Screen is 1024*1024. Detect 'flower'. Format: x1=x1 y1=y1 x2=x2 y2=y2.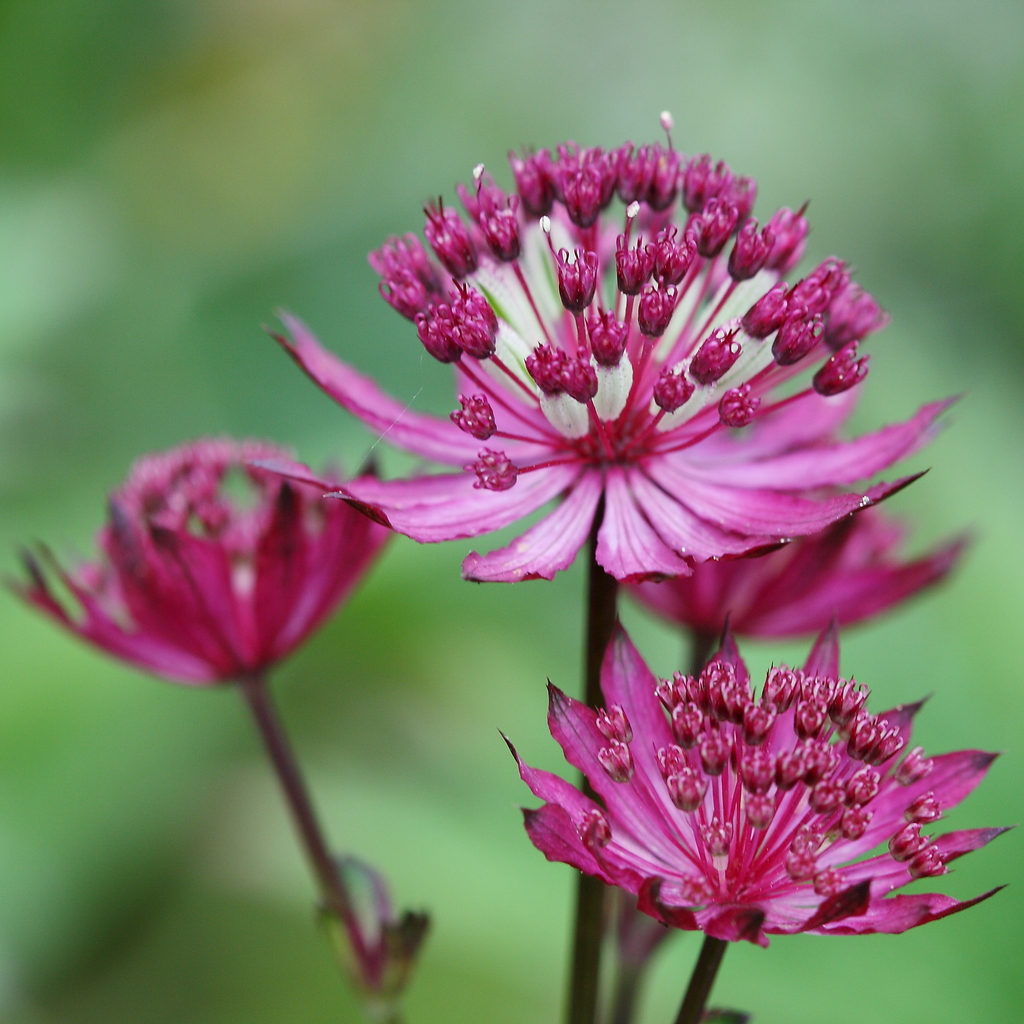
x1=268 y1=136 x2=929 y2=668.
